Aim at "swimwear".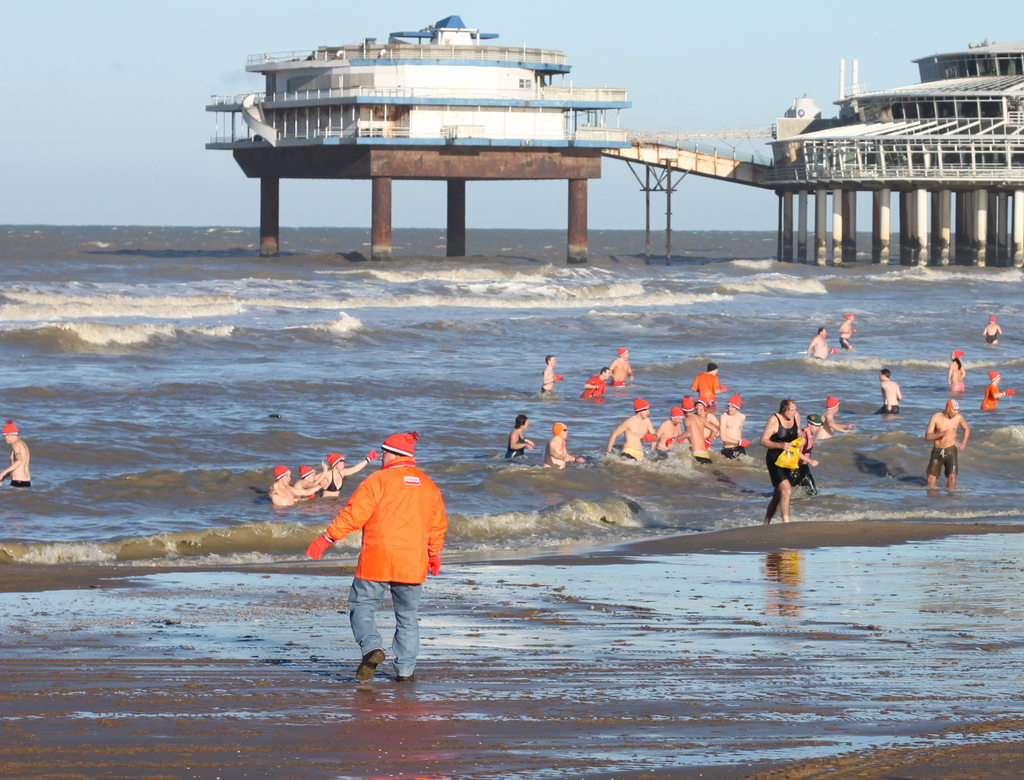
Aimed at (789,427,820,495).
